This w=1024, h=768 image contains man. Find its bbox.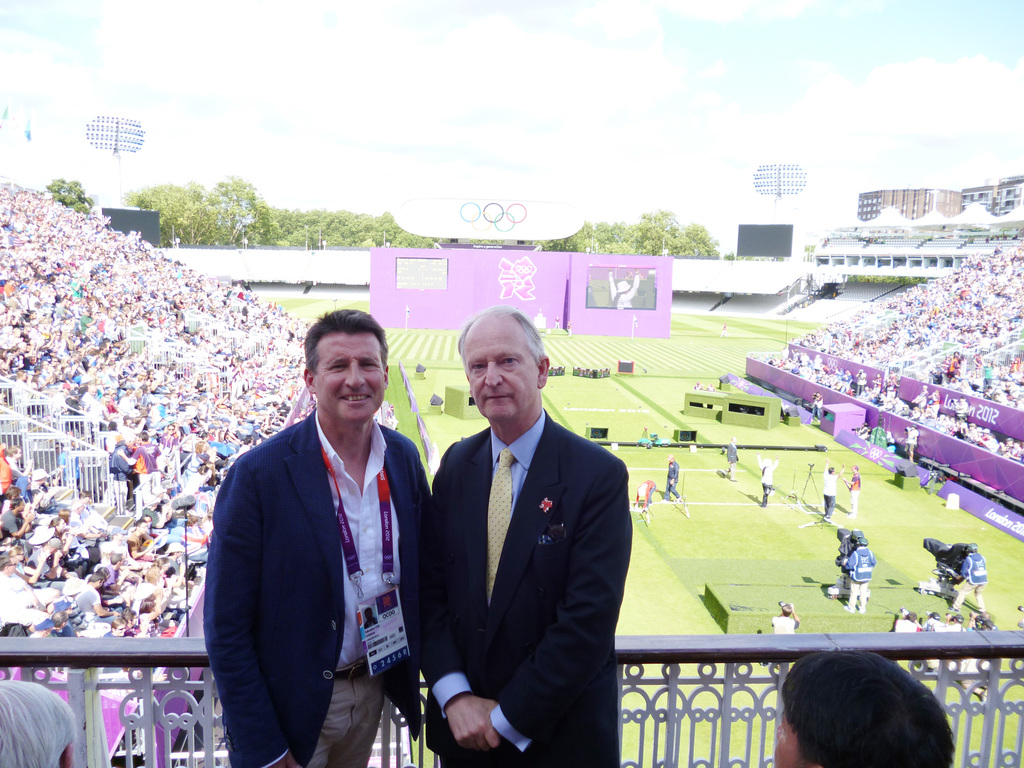
x1=895 y1=612 x2=920 y2=653.
